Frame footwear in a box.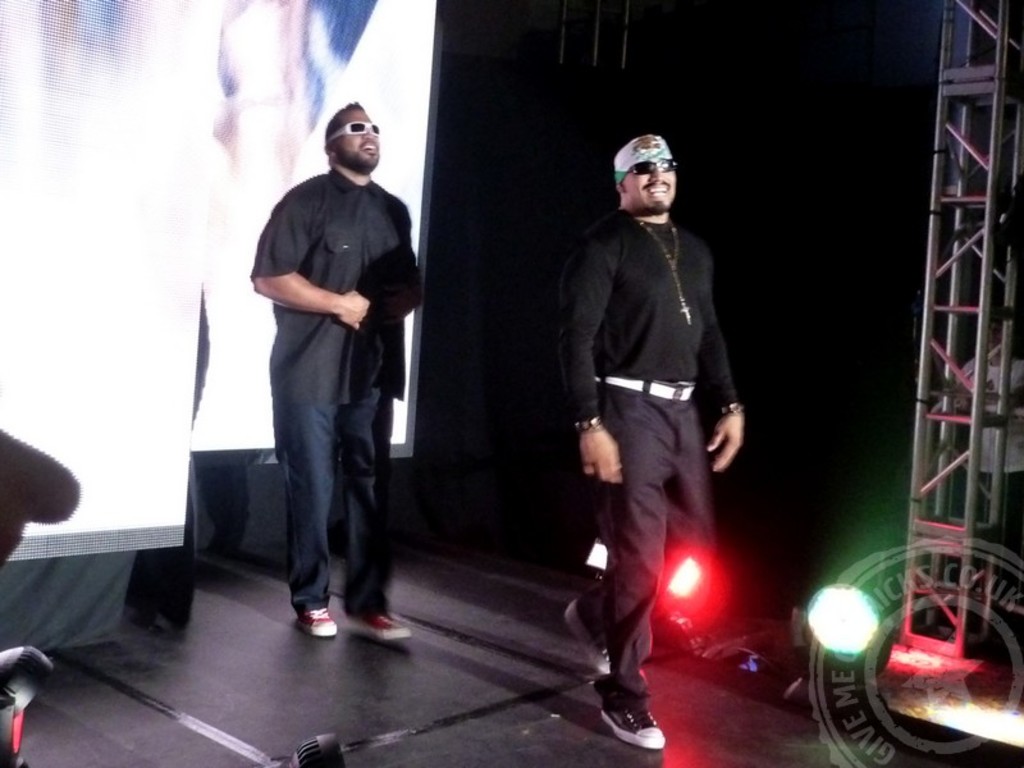
{"x1": 586, "y1": 662, "x2": 658, "y2": 754}.
